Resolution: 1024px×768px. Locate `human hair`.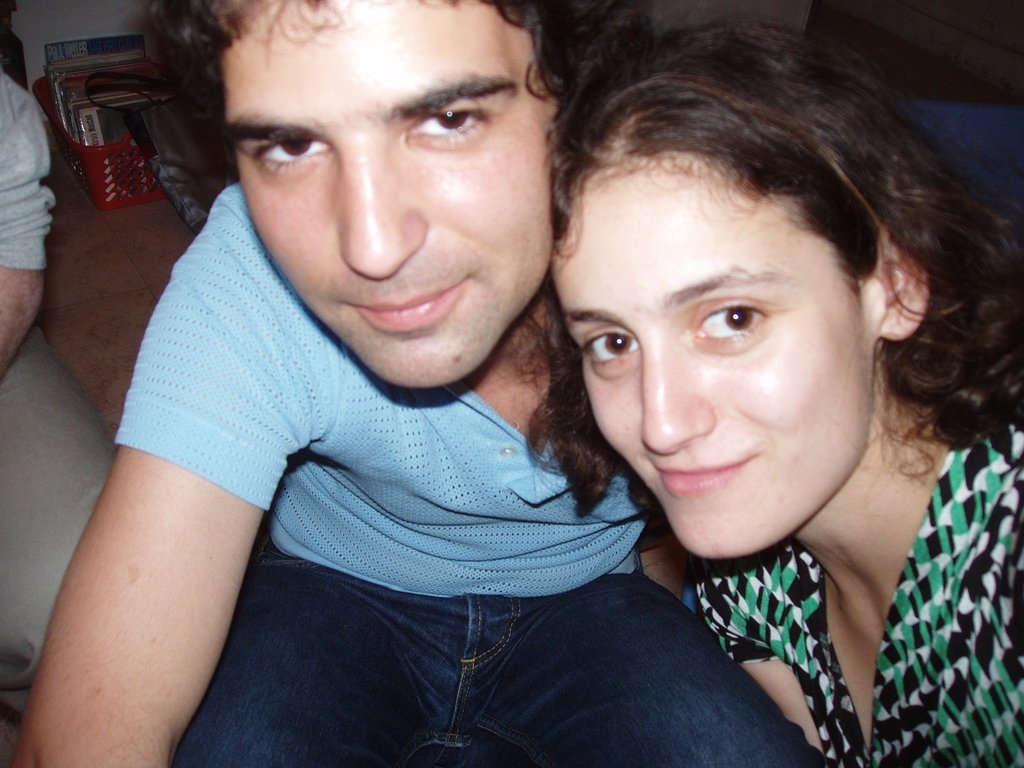
139 0 642 207.
